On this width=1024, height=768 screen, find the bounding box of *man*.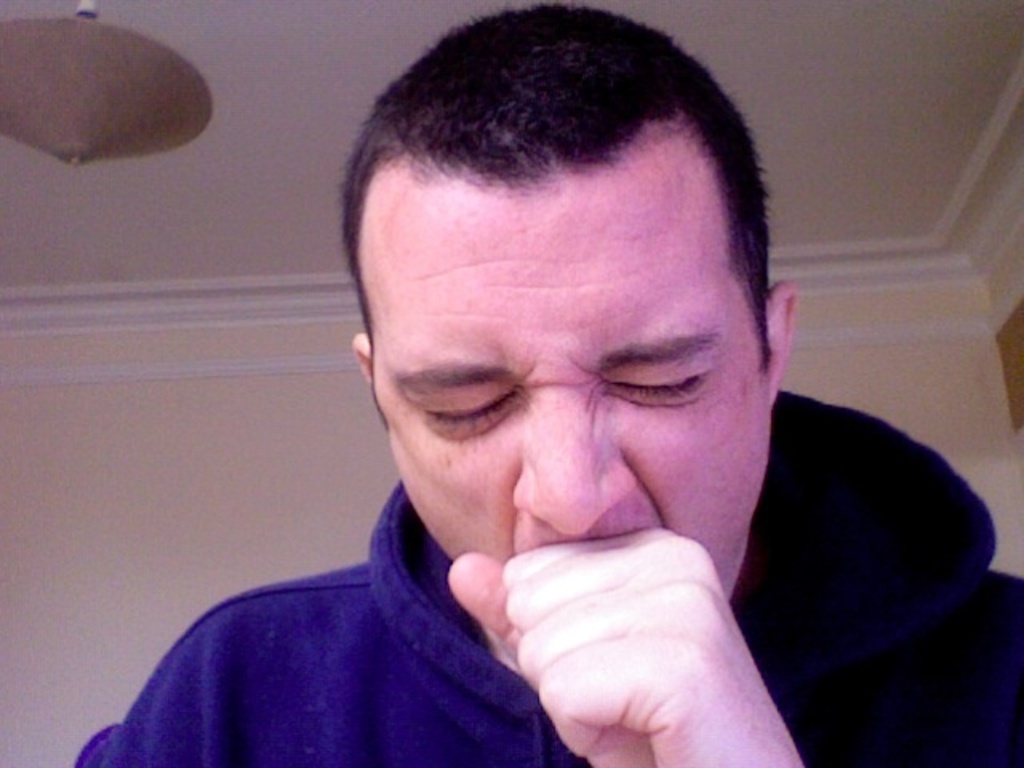
Bounding box: x1=163 y1=43 x2=981 y2=767.
